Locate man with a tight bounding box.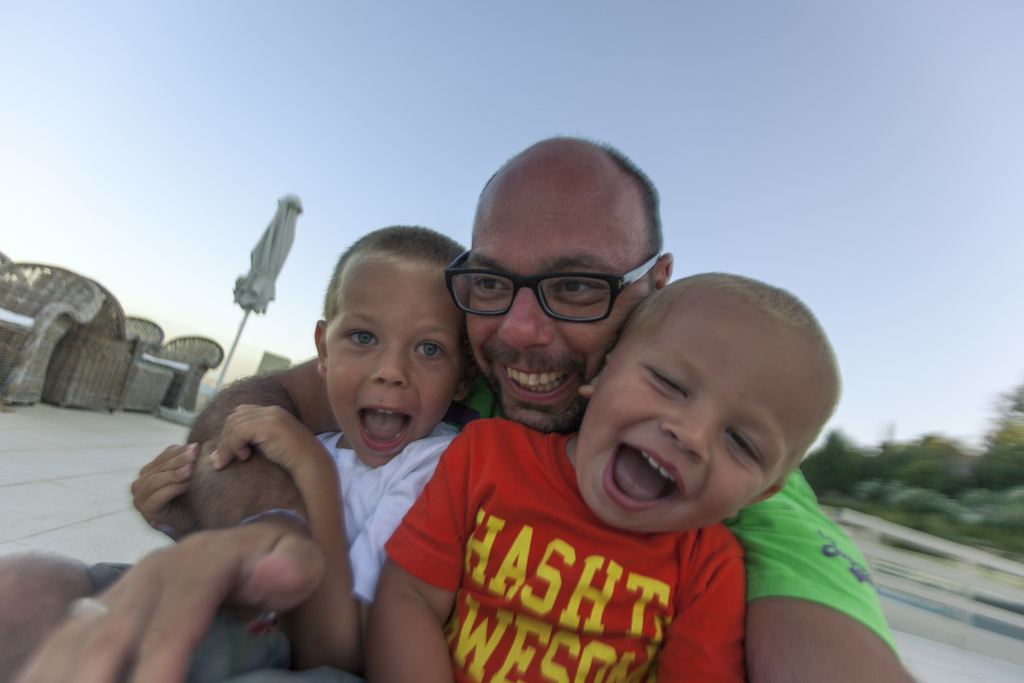
select_region(0, 133, 915, 682).
